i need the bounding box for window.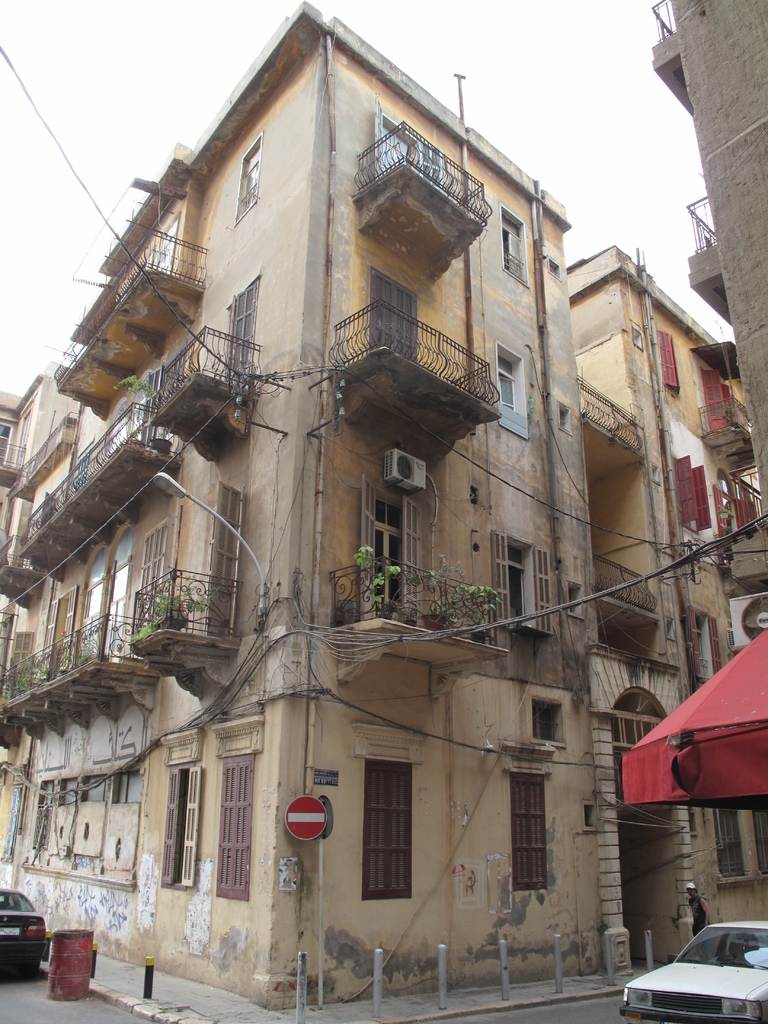
Here it is: bbox=(59, 781, 78, 805).
